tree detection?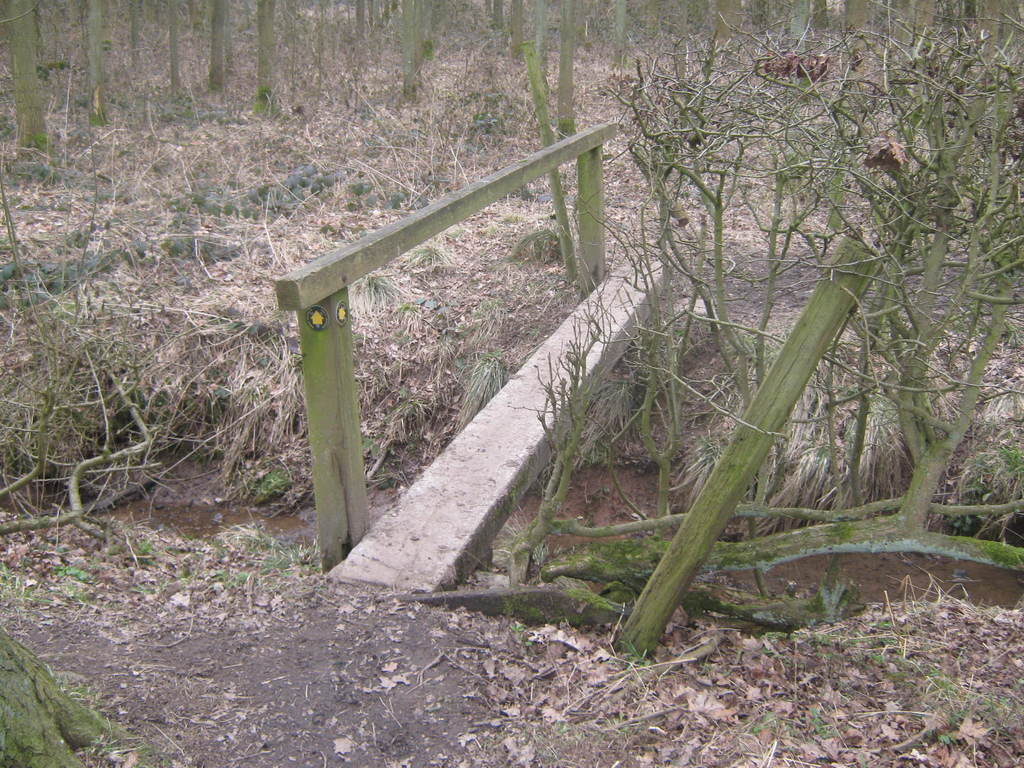
BBox(785, 0, 816, 80)
